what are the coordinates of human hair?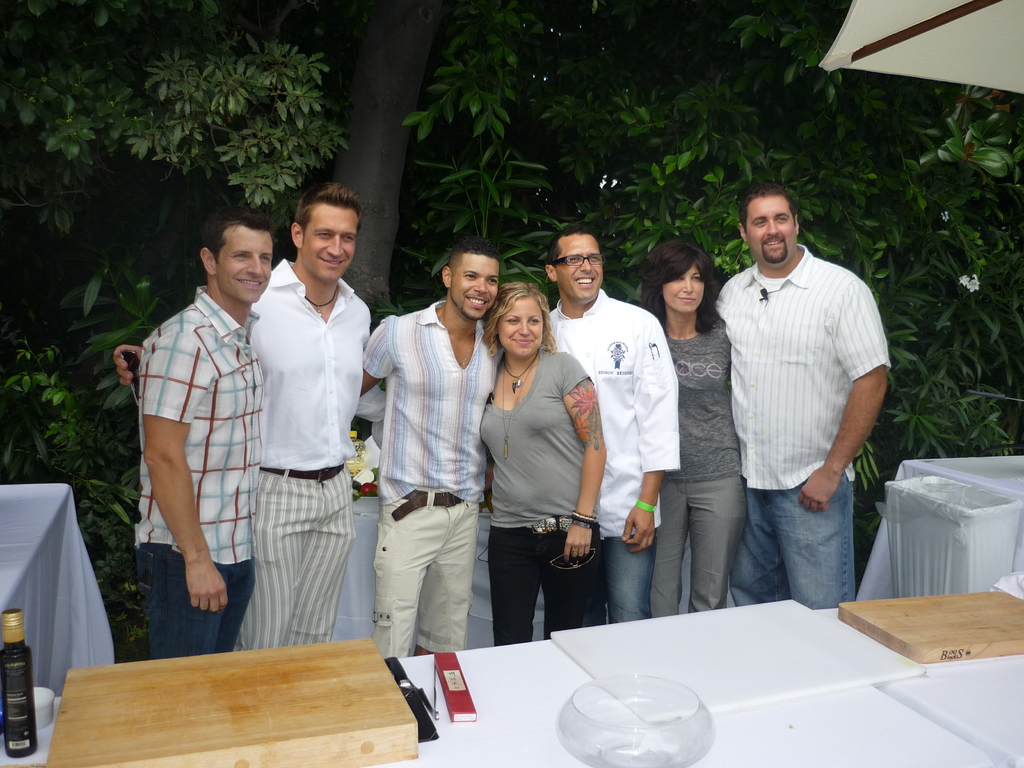
box(486, 281, 563, 360).
